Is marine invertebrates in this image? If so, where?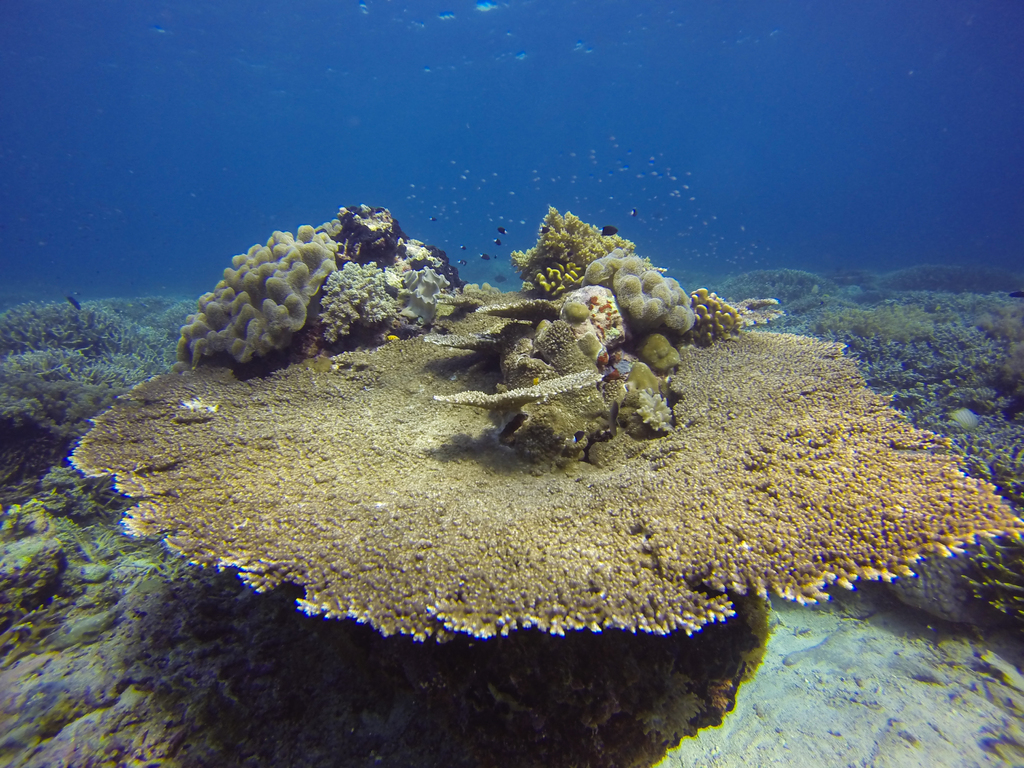
Yes, at l=427, t=358, r=604, b=404.
